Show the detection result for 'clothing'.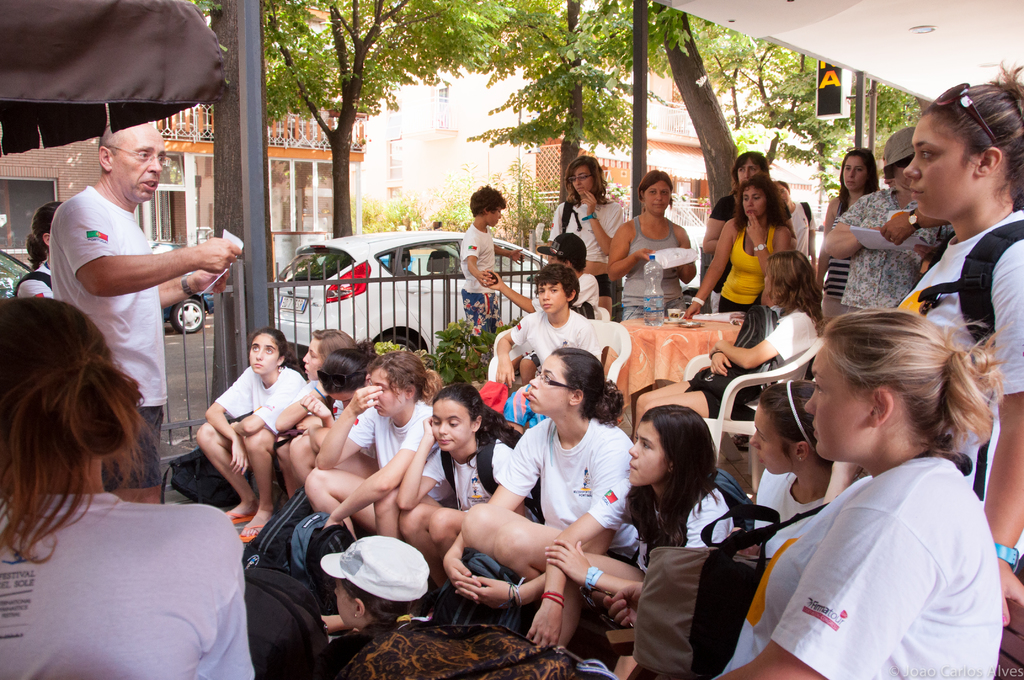
347, 399, 438, 500.
